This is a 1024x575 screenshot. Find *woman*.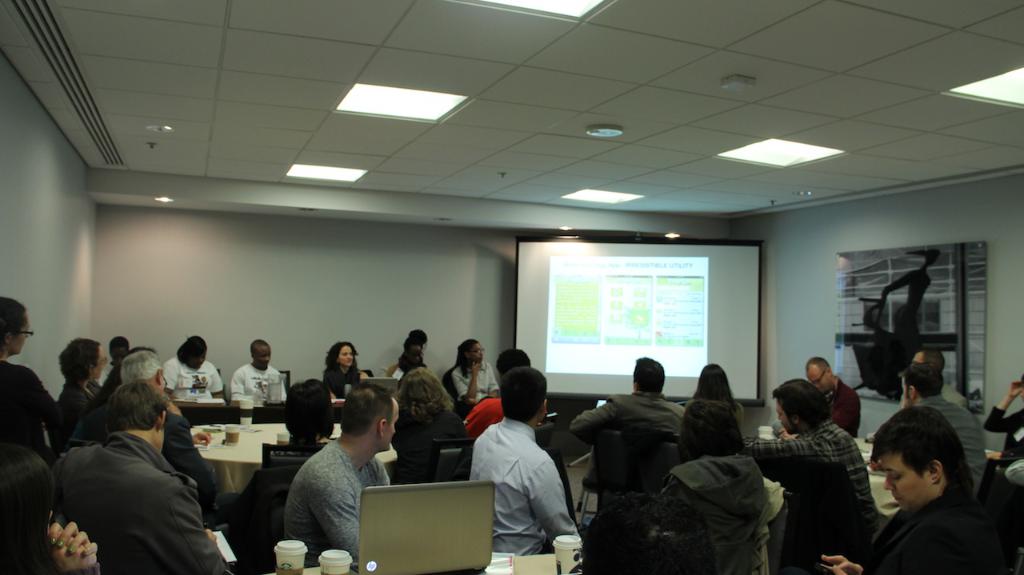
Bounding box: 49/341/104/455.
